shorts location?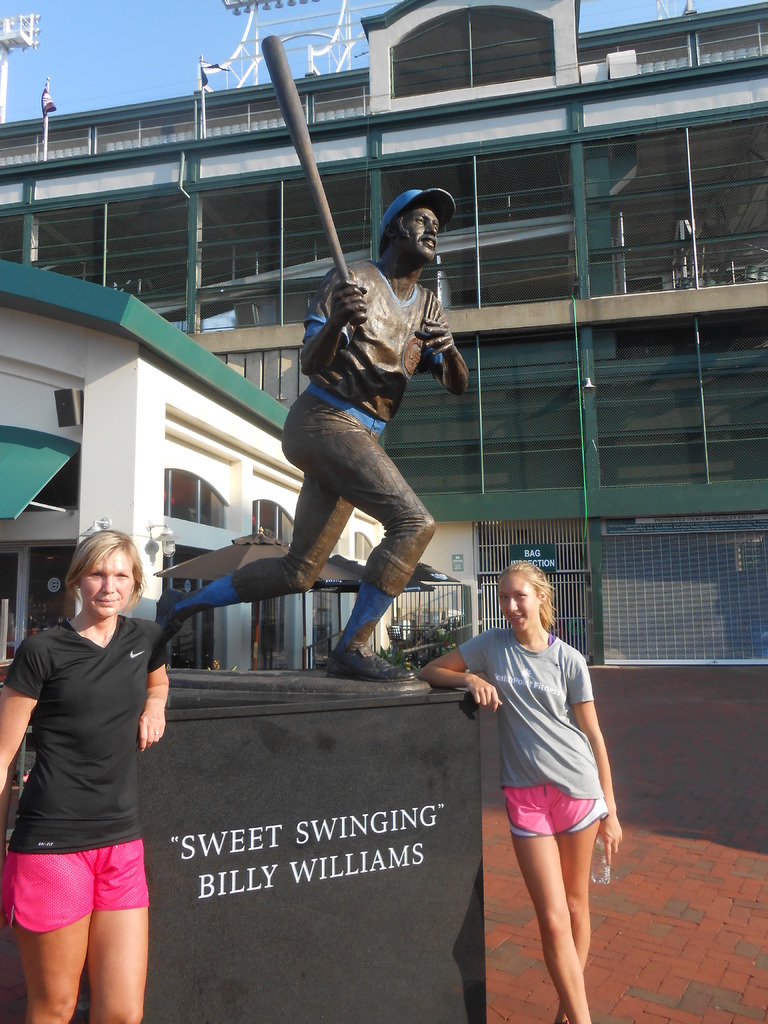
31/856/149/930
